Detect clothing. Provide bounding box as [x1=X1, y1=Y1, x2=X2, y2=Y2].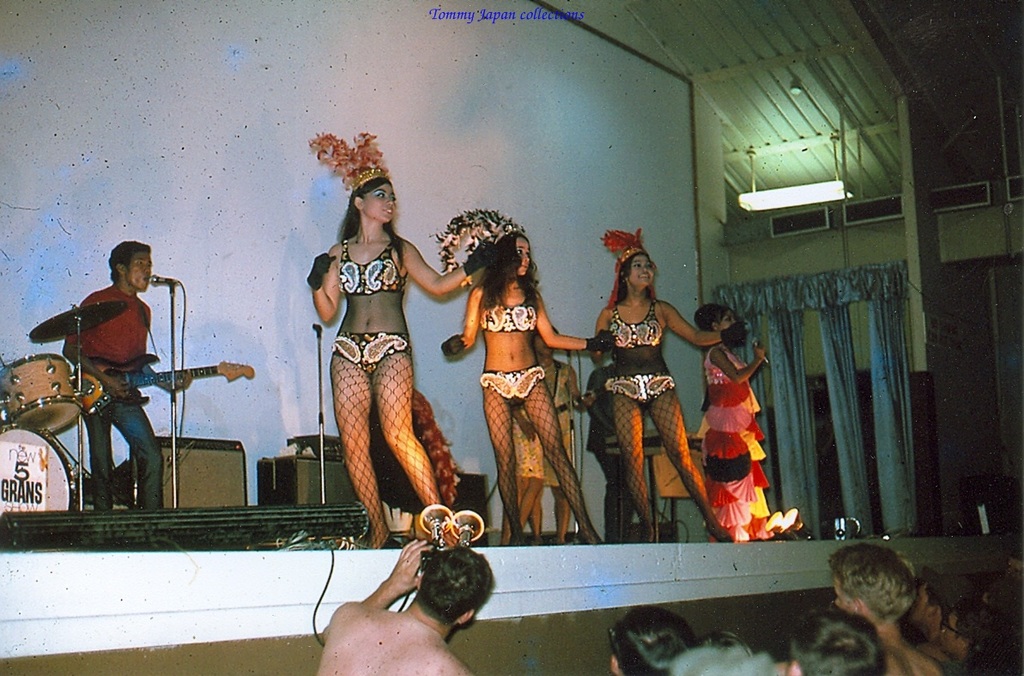
[x1=696, y1=325, x2=773, y2=534].
